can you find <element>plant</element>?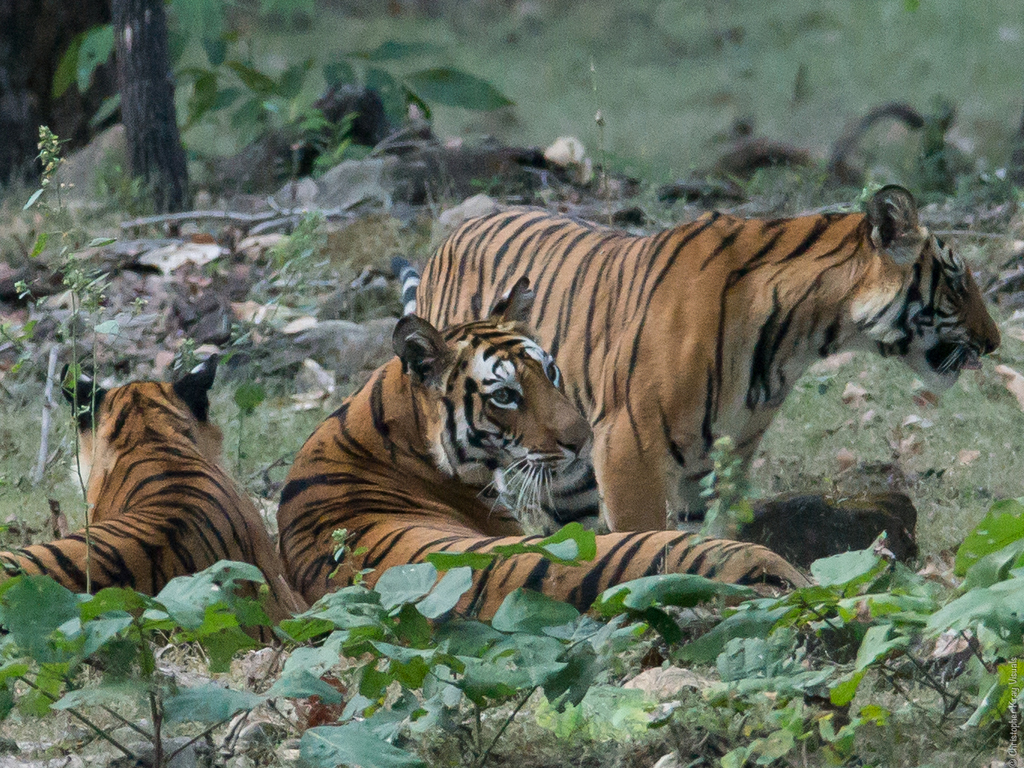
Yes, bounding box: <region>54, 0, 342, 180</region>.
